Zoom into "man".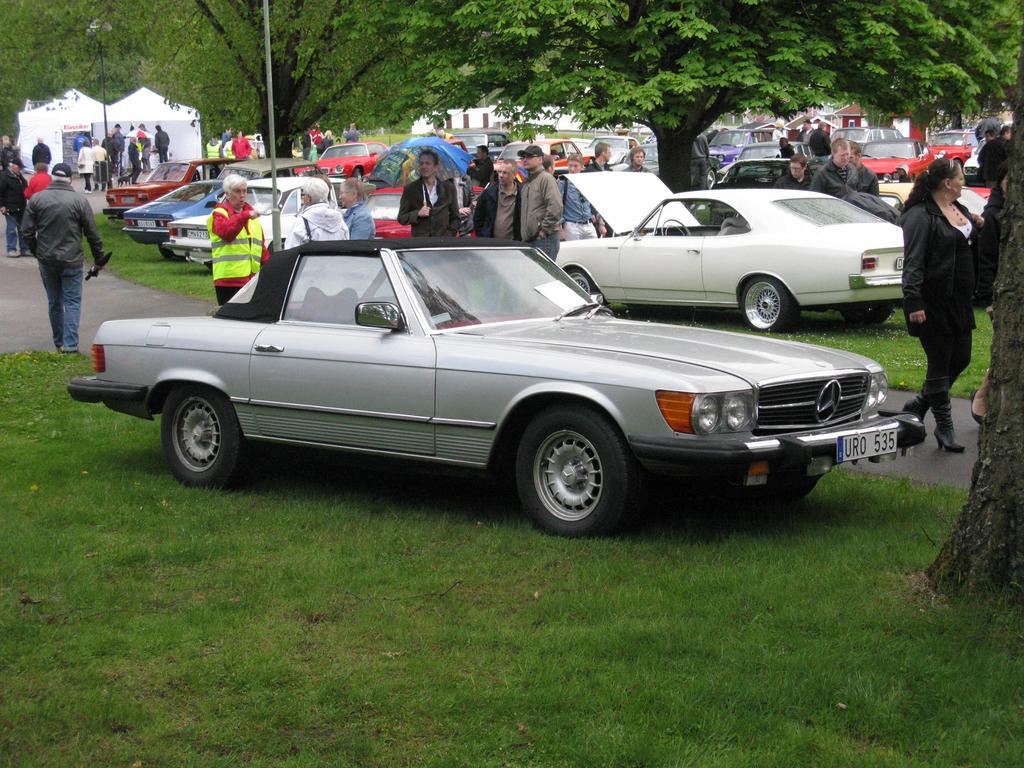
Zoom target: (809,122,832,157).
